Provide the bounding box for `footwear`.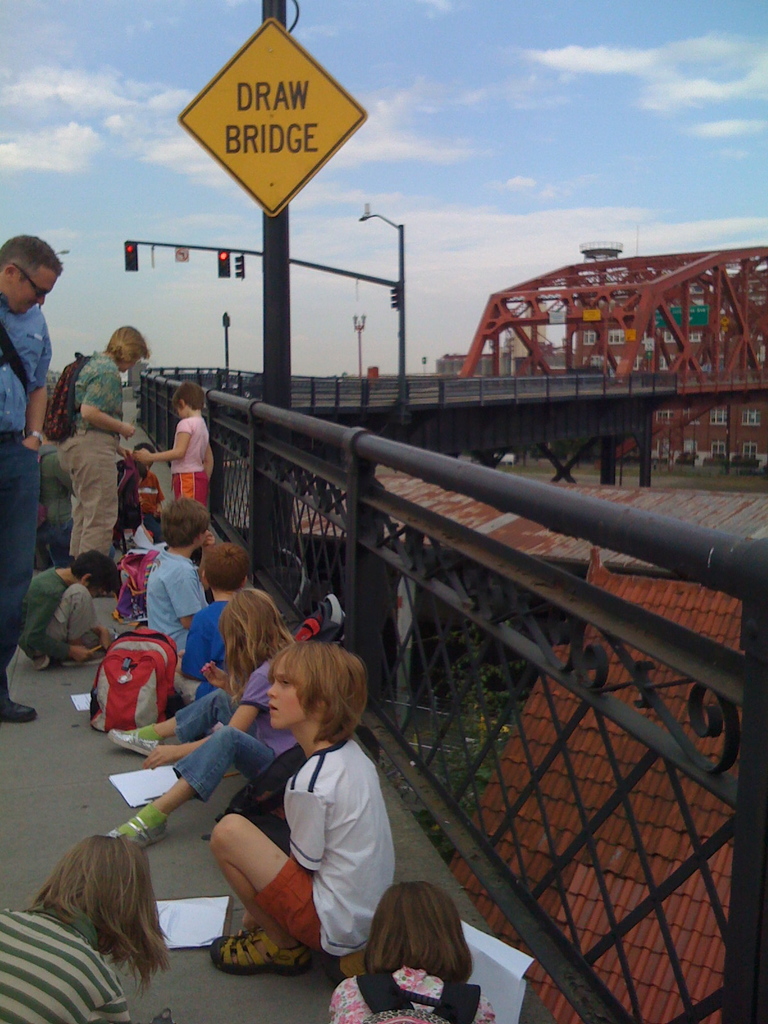
(2,671,38,720).
